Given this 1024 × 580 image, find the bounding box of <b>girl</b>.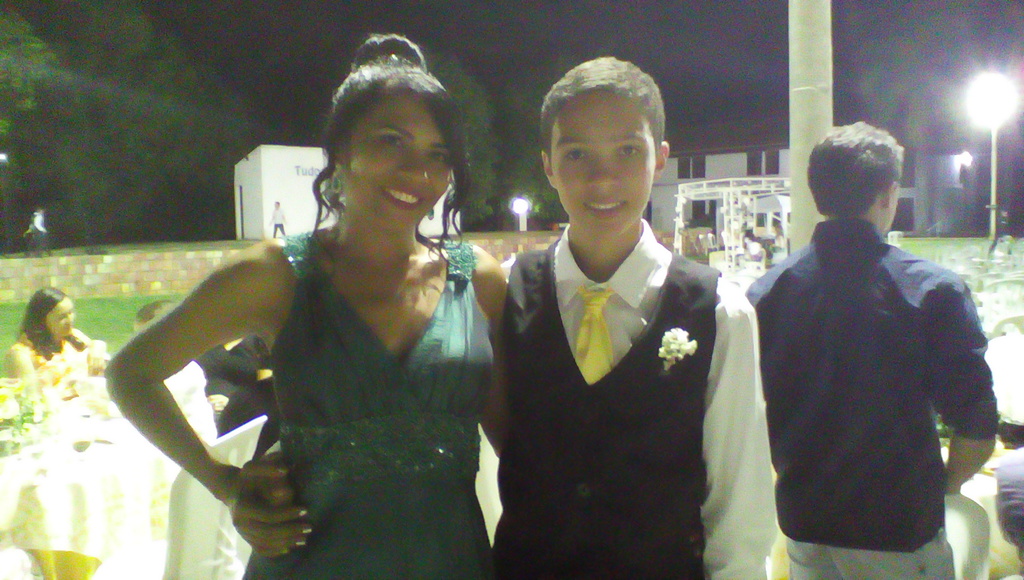
101/31/506/579.
